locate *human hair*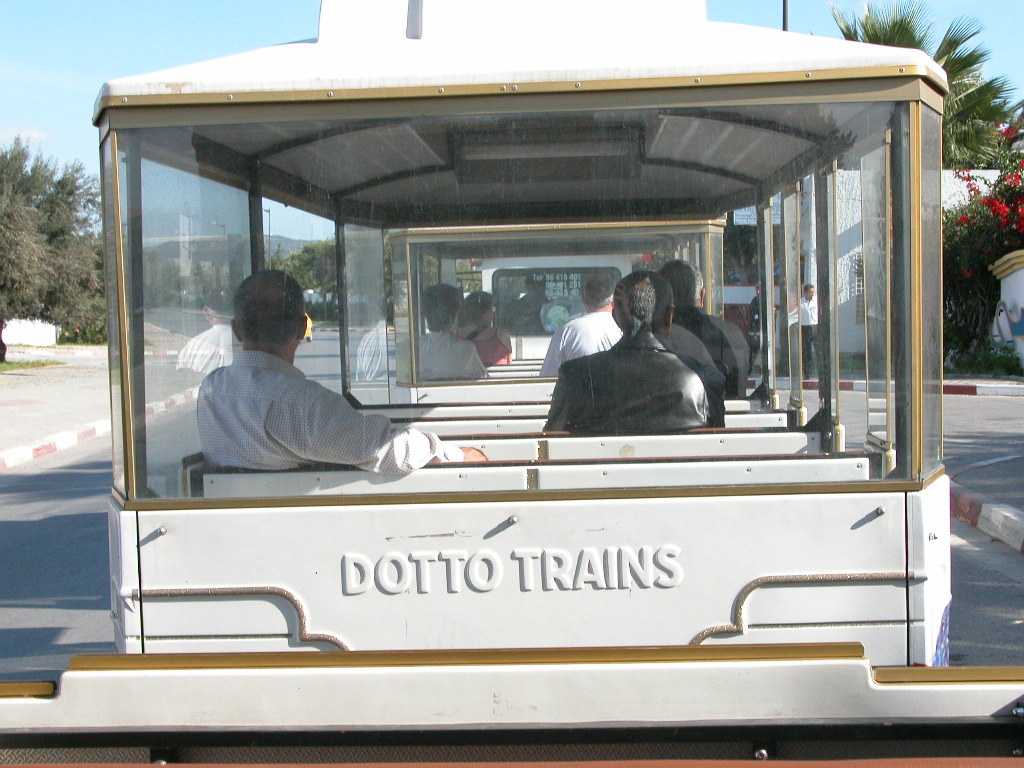
locate(417, 277, 458, 335)
